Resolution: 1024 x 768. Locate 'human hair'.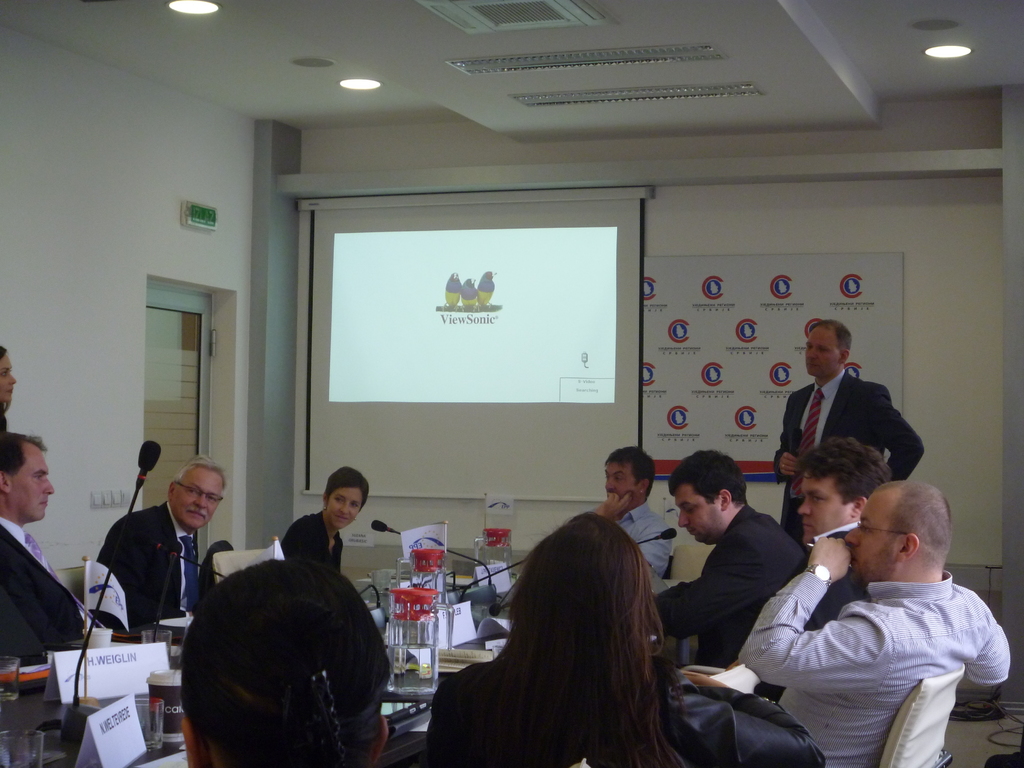
Rect(324, 465, 370, 506).
